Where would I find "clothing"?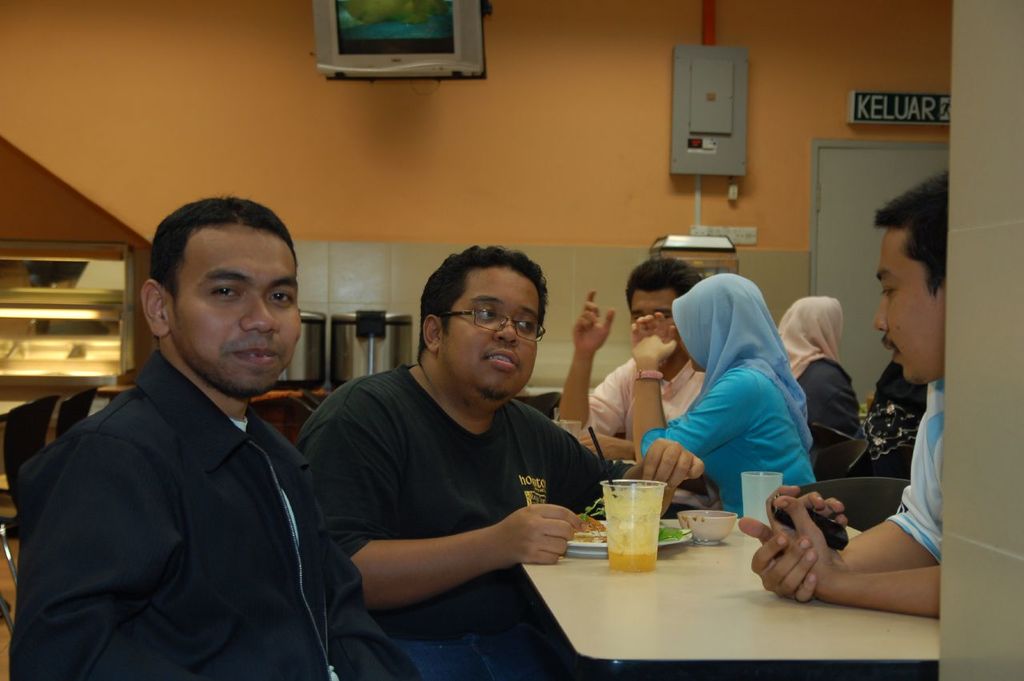
At detection(642, 272, 815, 518).
